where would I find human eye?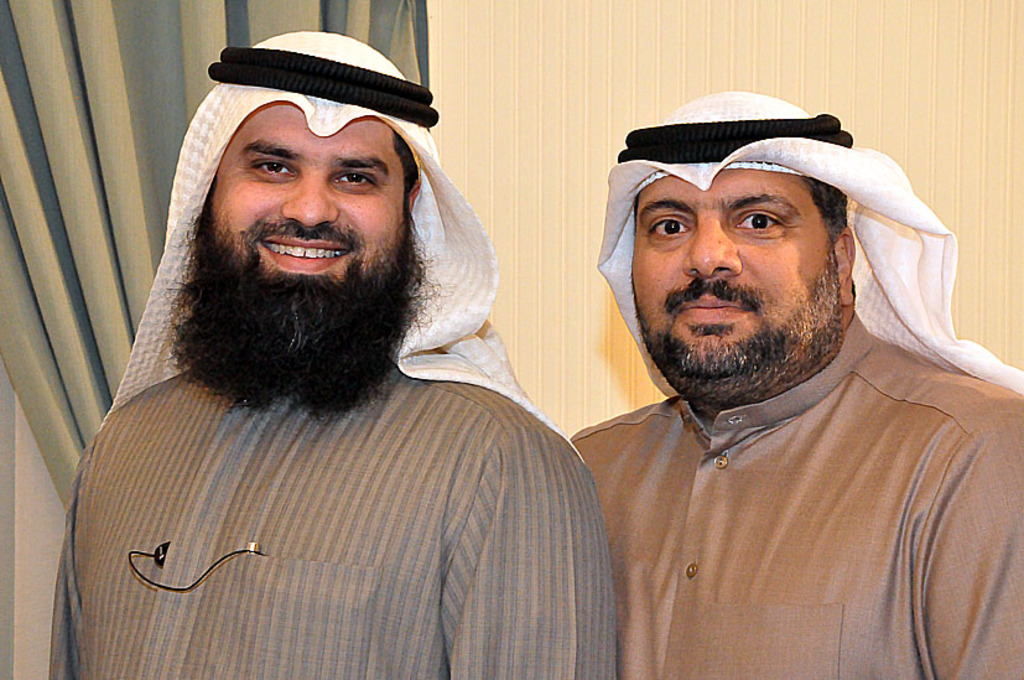
At rect(333, 168, 375, 194).
